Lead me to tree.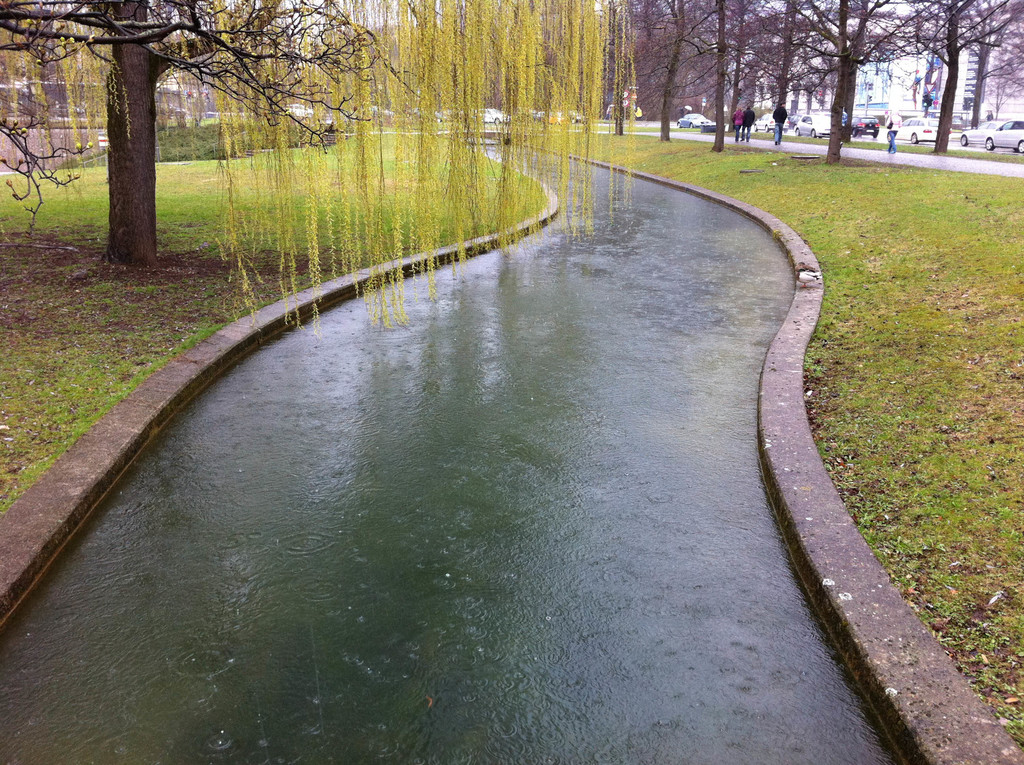
Lead to [963,33,1021,128].
